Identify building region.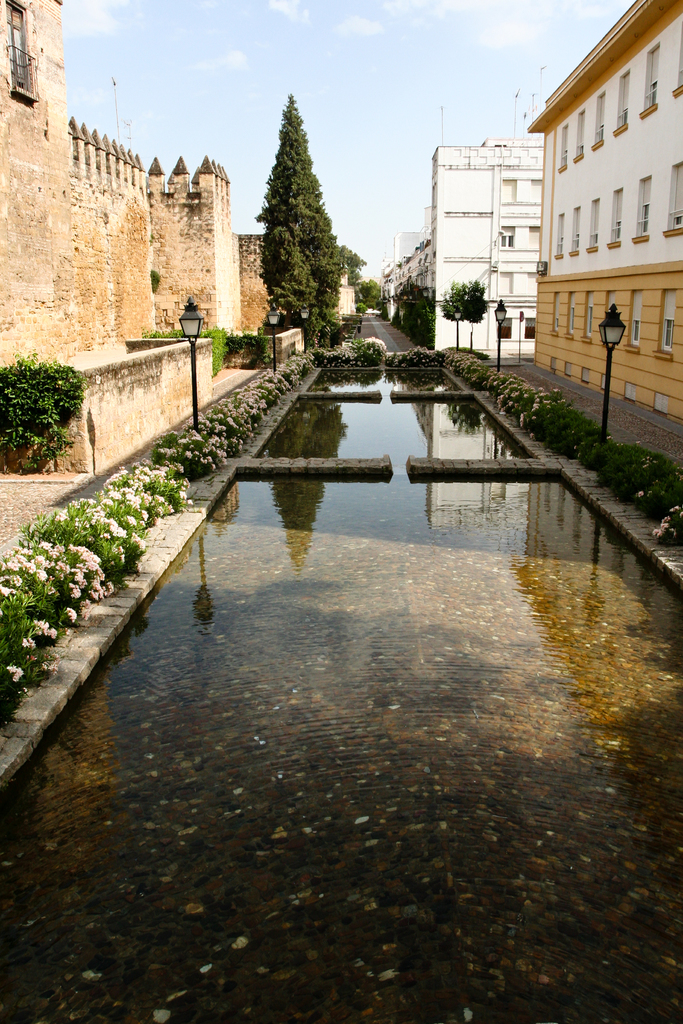
Region: 240:228:280:344.
